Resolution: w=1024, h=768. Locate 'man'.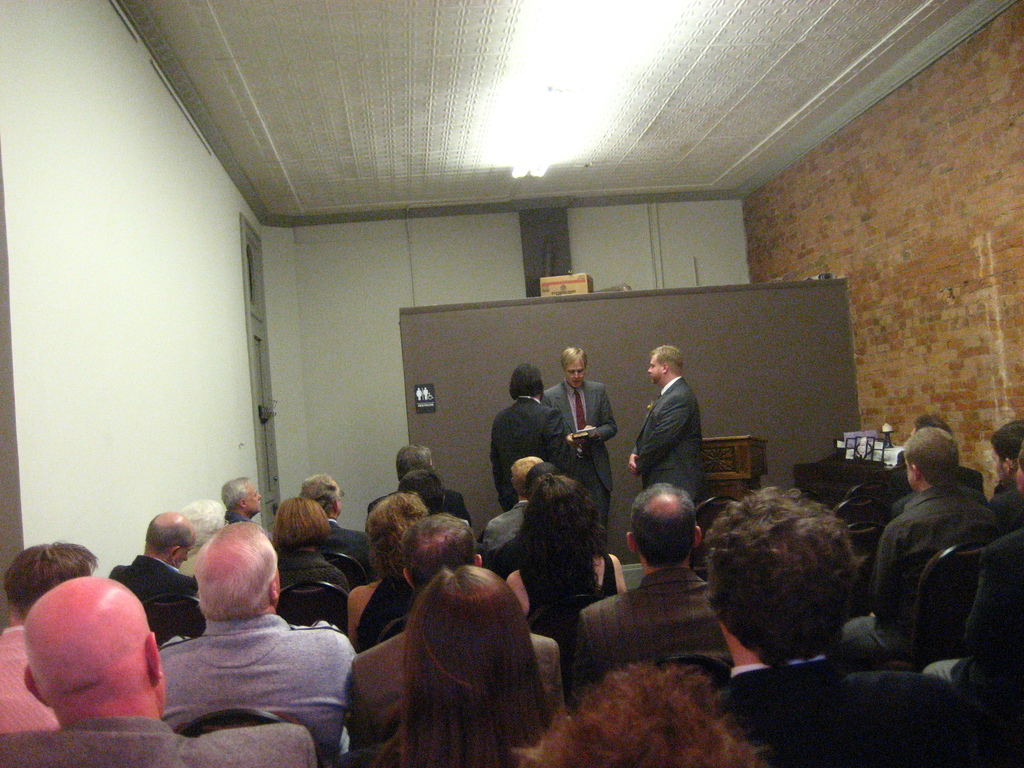
bbox(294, 468, 371, 580).
